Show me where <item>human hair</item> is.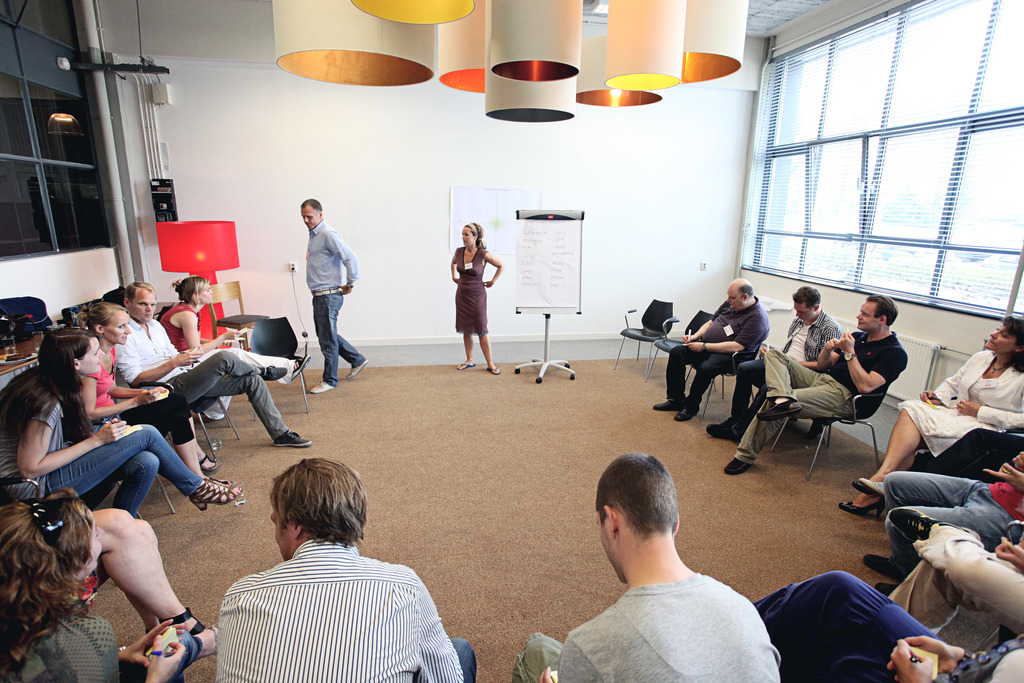
<item>human hair</item> is at [267,454,364,537].
